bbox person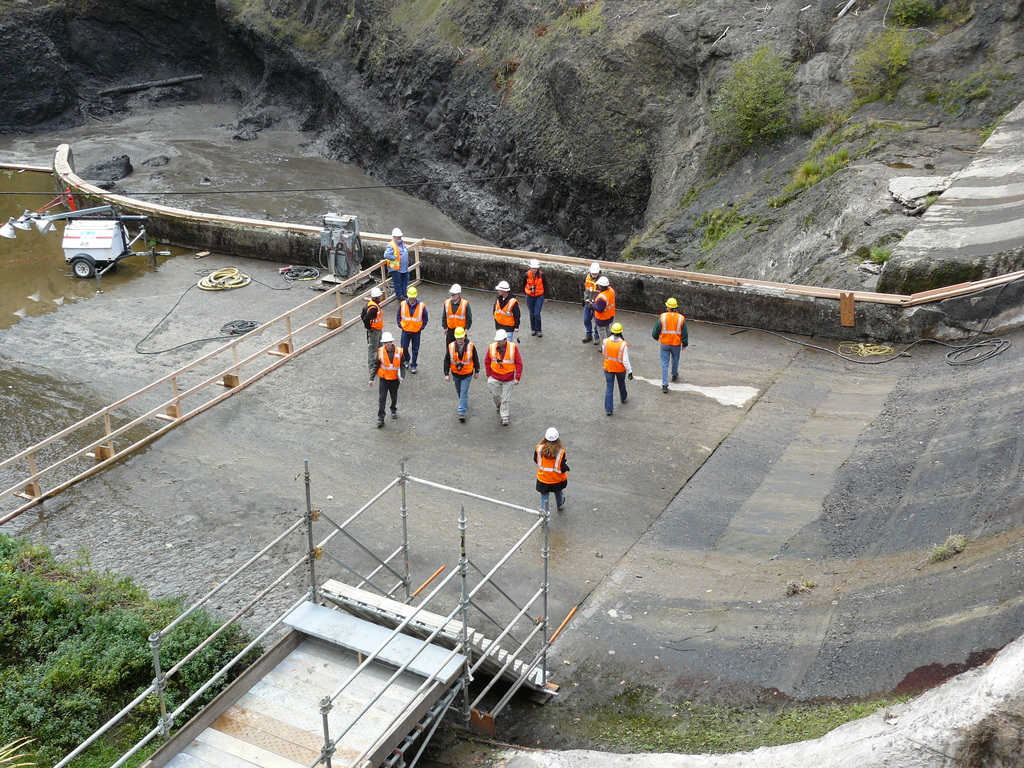
x1=368 y1=330 x2=408 y2=432
